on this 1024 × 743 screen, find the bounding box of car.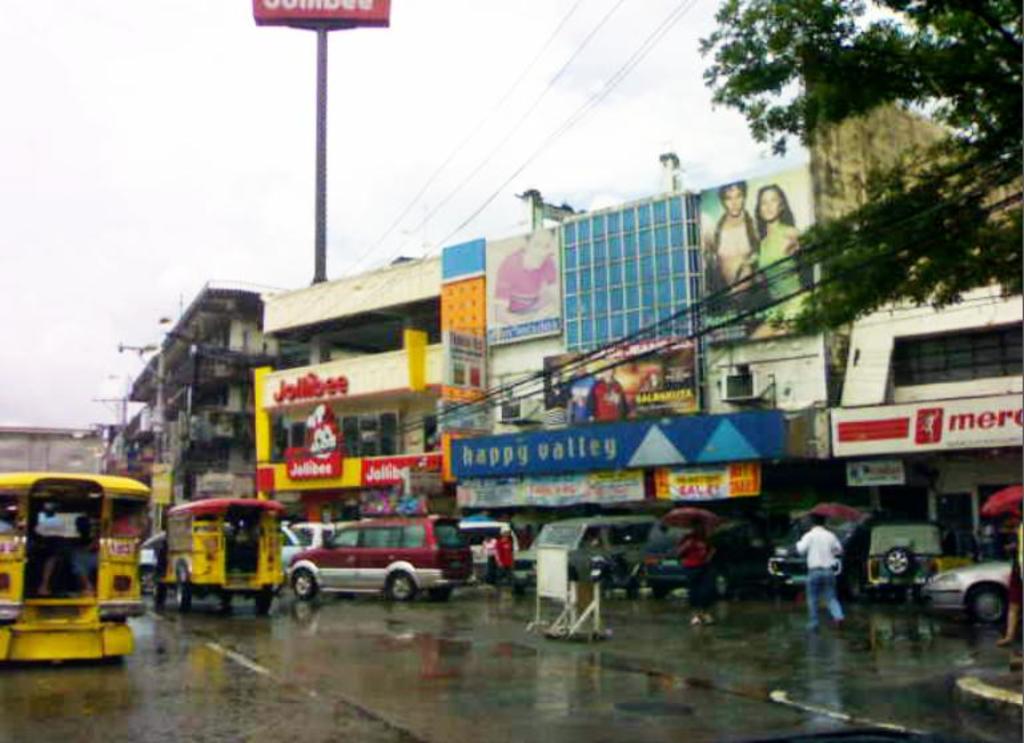
Bounding box: <bbox>138, 530, 164, 589</bbox>.
